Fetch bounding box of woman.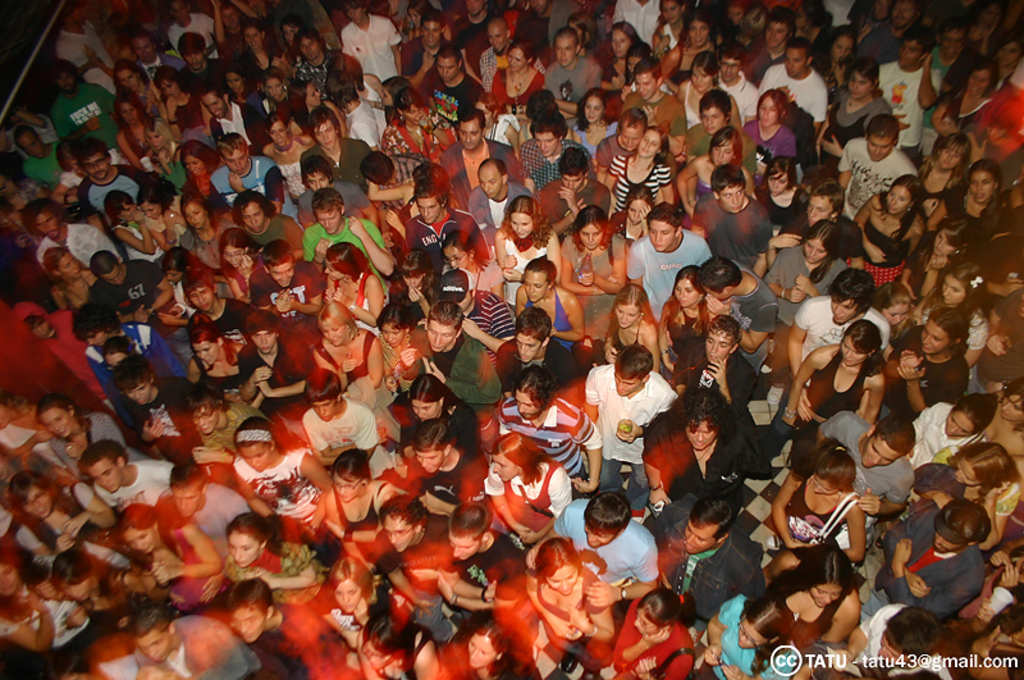
Bbox: [left=392, top=371, right=480, bottom=462].
